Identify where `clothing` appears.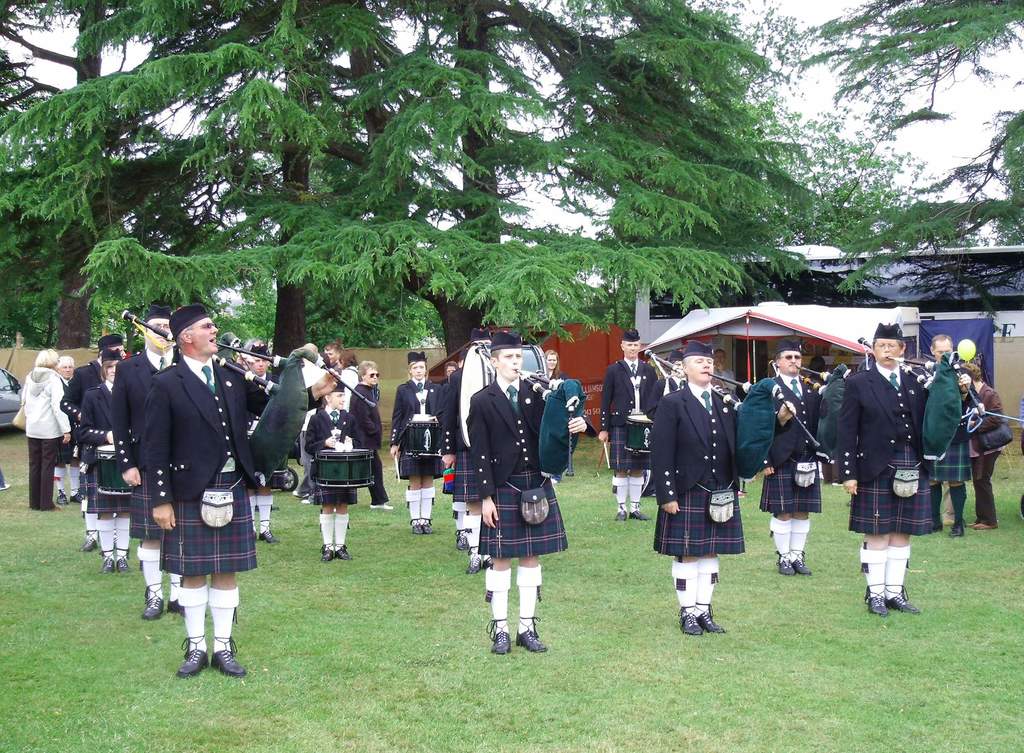
Appears at [892,365,971,492].
